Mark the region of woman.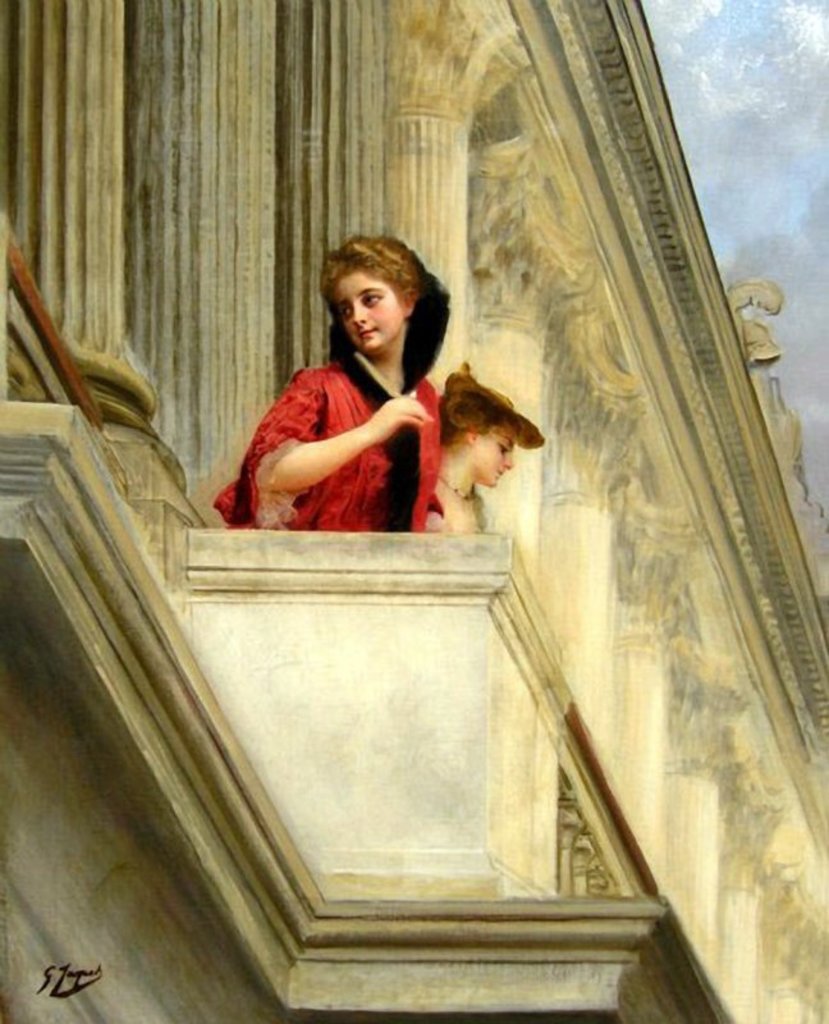
Region: [left=207, top=273, right=532, bottom=558].
